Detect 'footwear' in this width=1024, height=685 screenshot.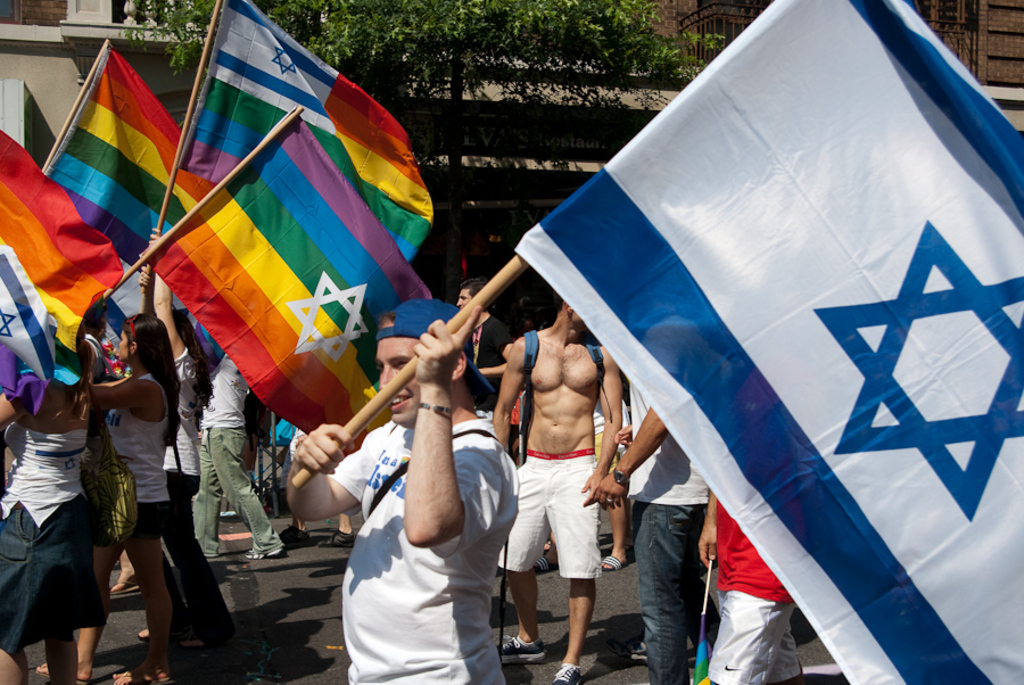
Detection: l=317, t=527, r=354, b=546.
